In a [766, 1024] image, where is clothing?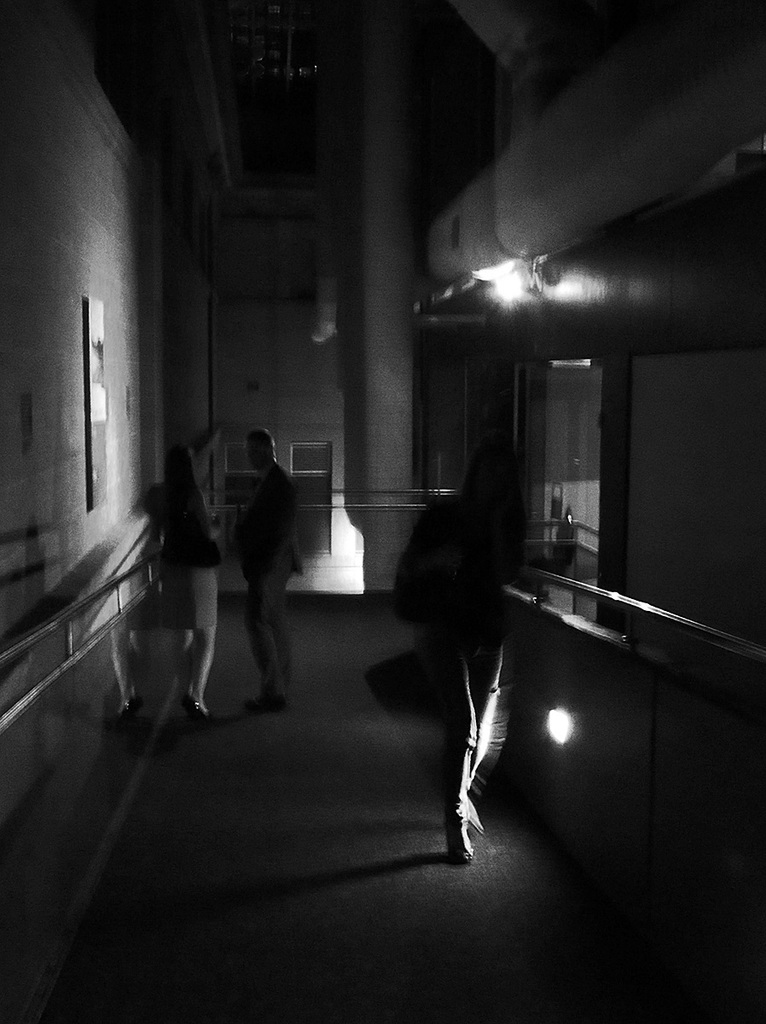
x1=165, y1=474, x2=226, y2=632.
